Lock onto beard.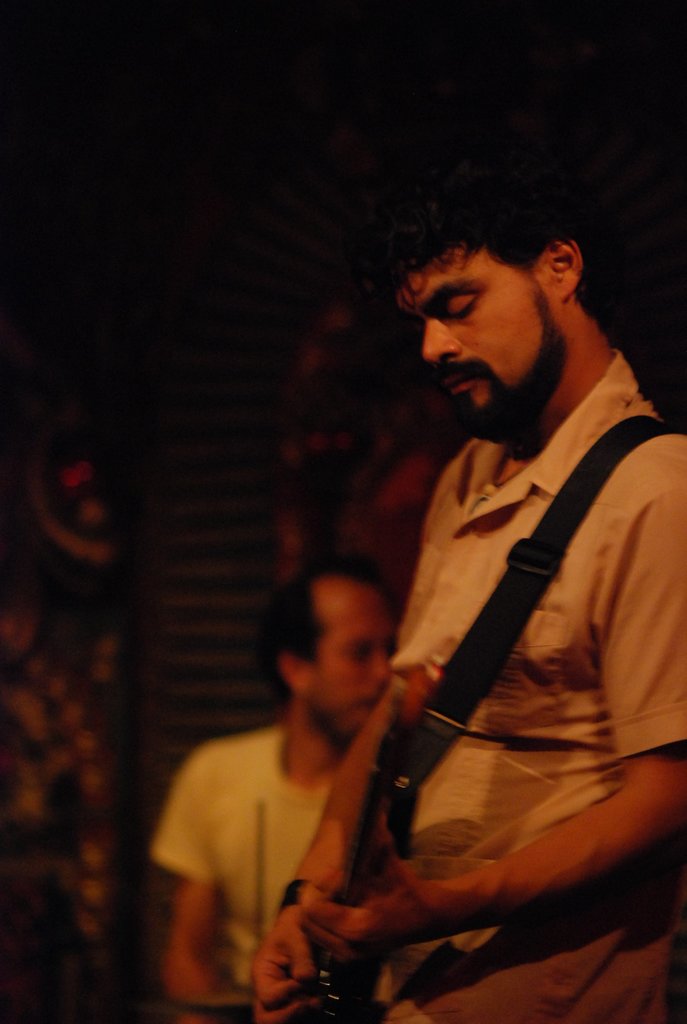
Locked: select_region(434, 292, 571, 447).
